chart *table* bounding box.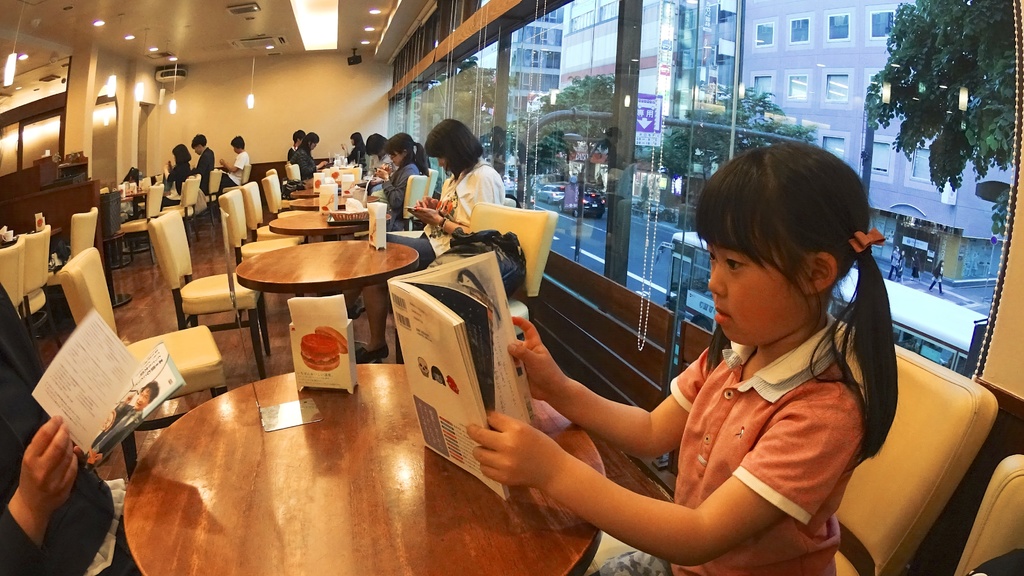
Charted: box=[289, 186, 320, 201].
